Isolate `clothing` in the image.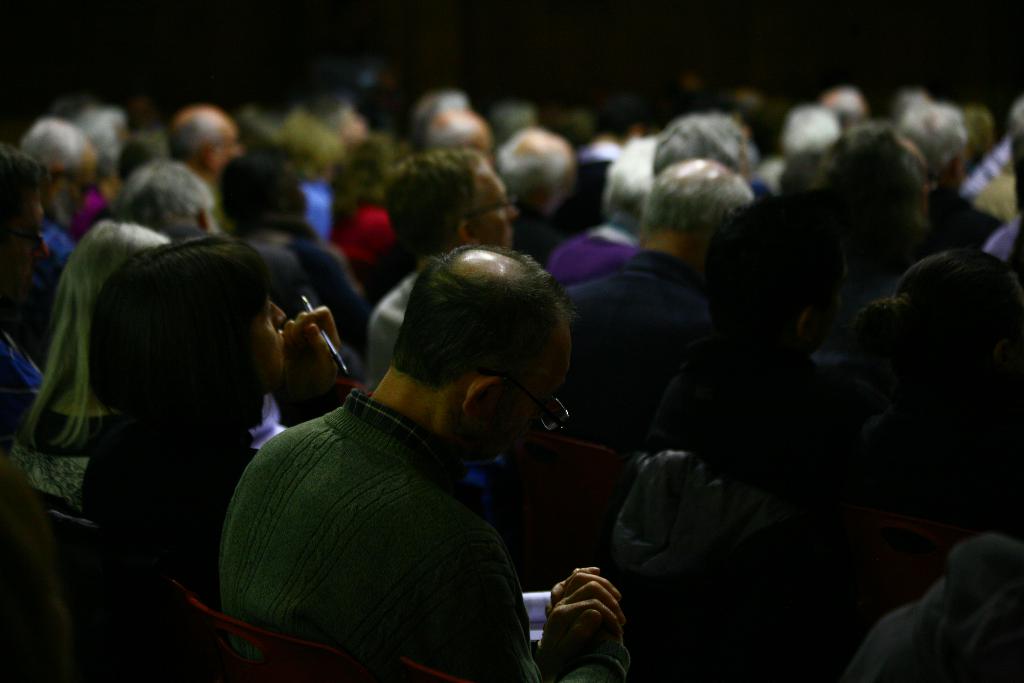
Isolated region: bbox(550, 217, 646, 285).
